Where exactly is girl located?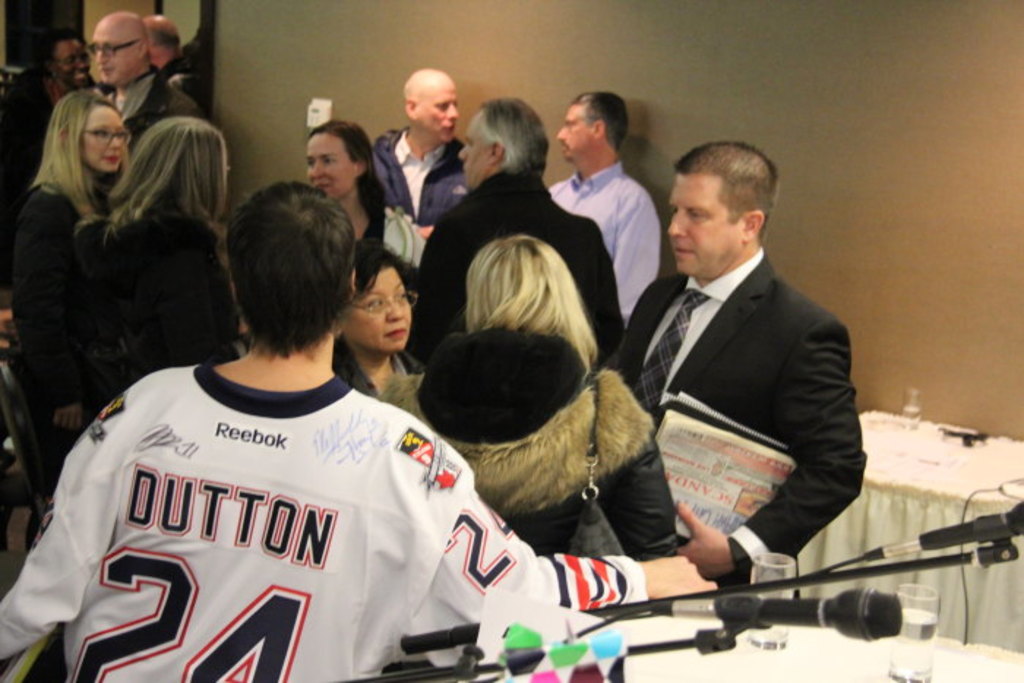
Its bounding box is [338,243,437,388].
